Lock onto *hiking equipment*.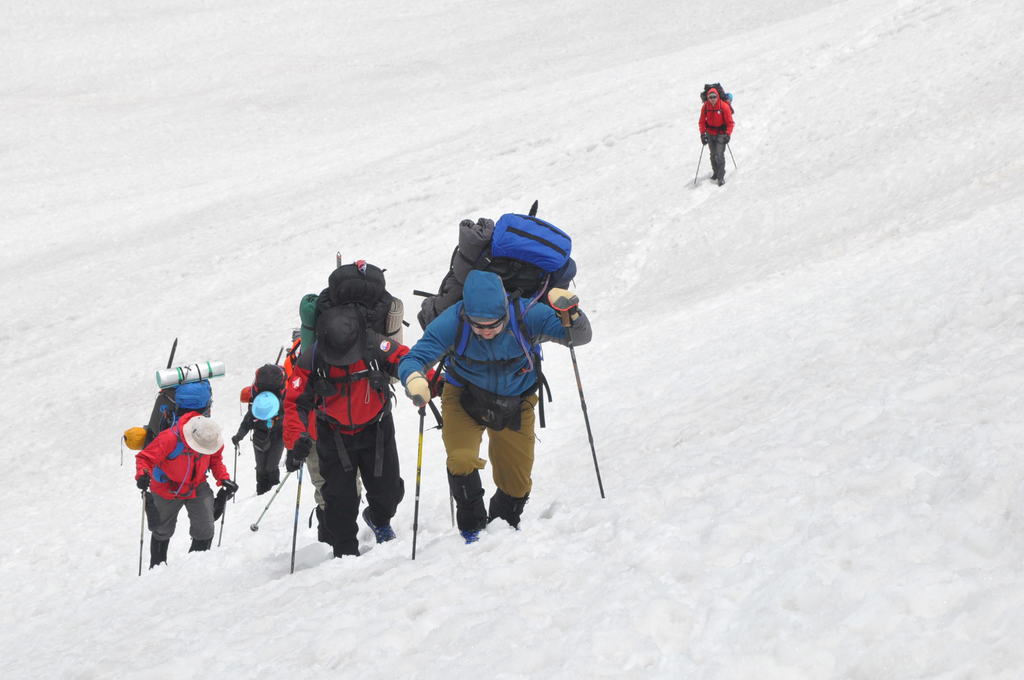
Locked: [554,311,609,498].
